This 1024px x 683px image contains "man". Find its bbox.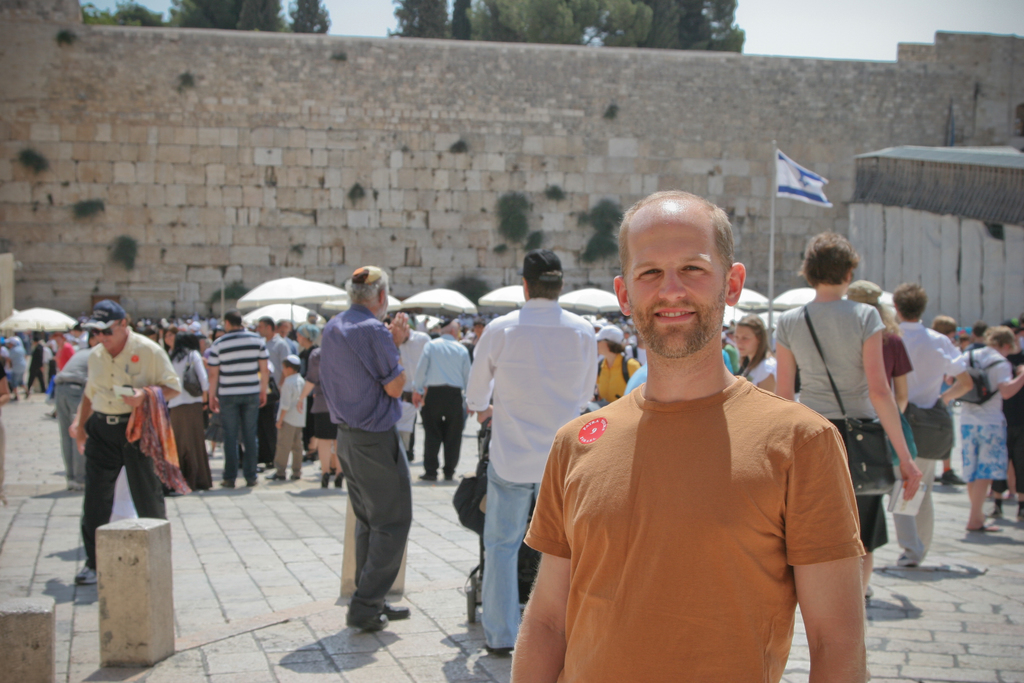
72/300/180/586.
